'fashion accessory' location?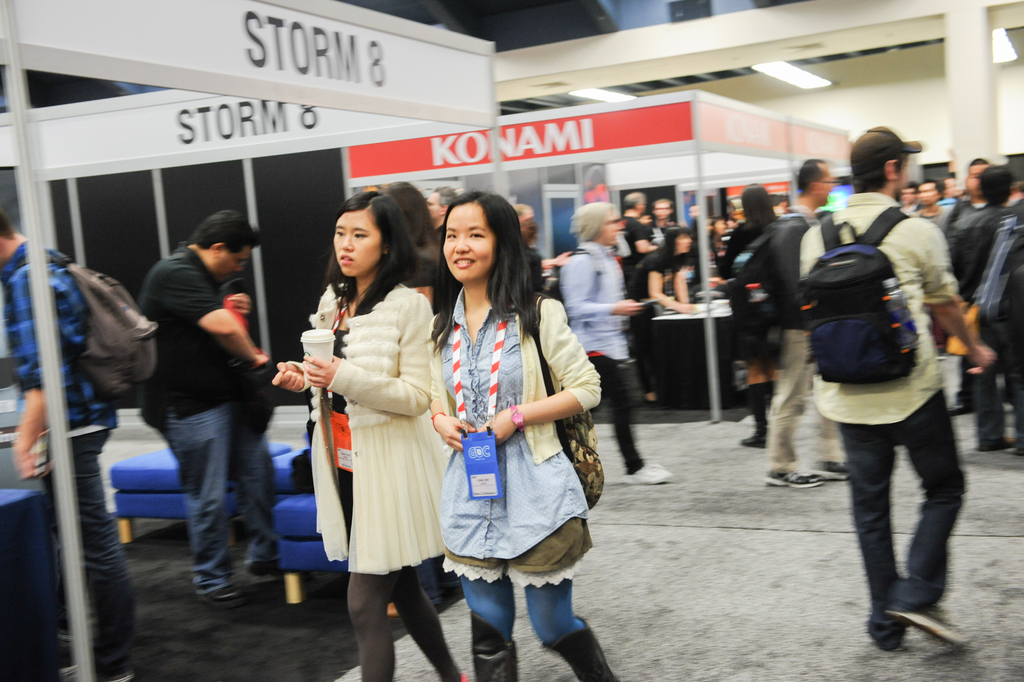
241/551/315/578
